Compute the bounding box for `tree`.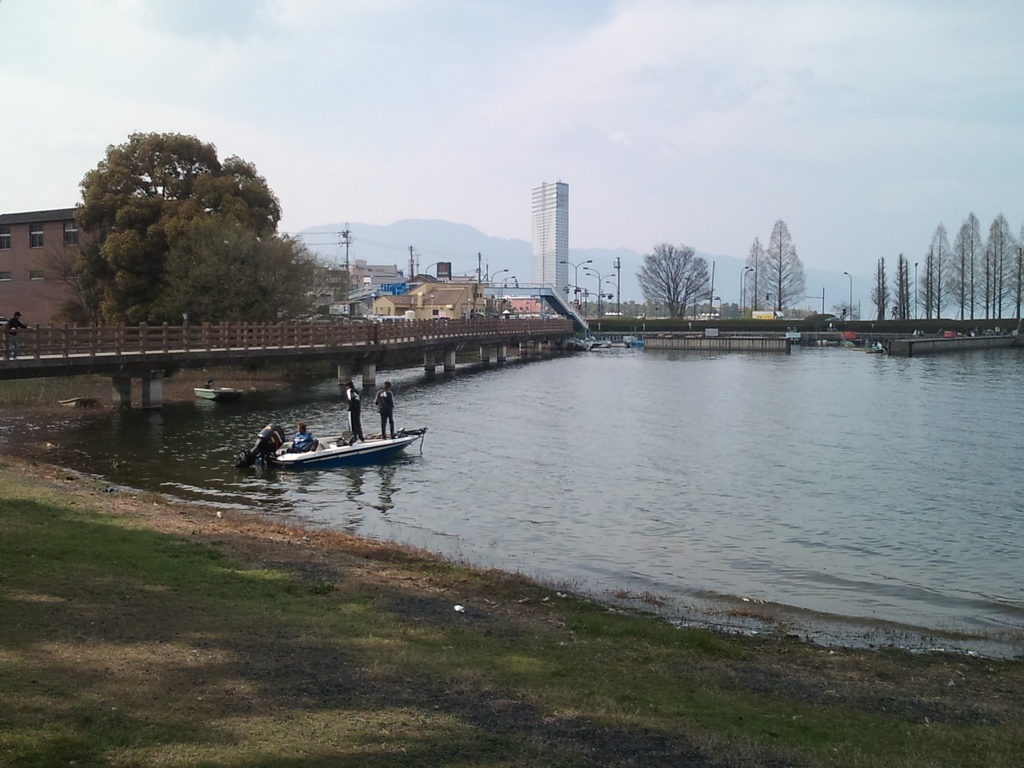
737 237 777 323.
